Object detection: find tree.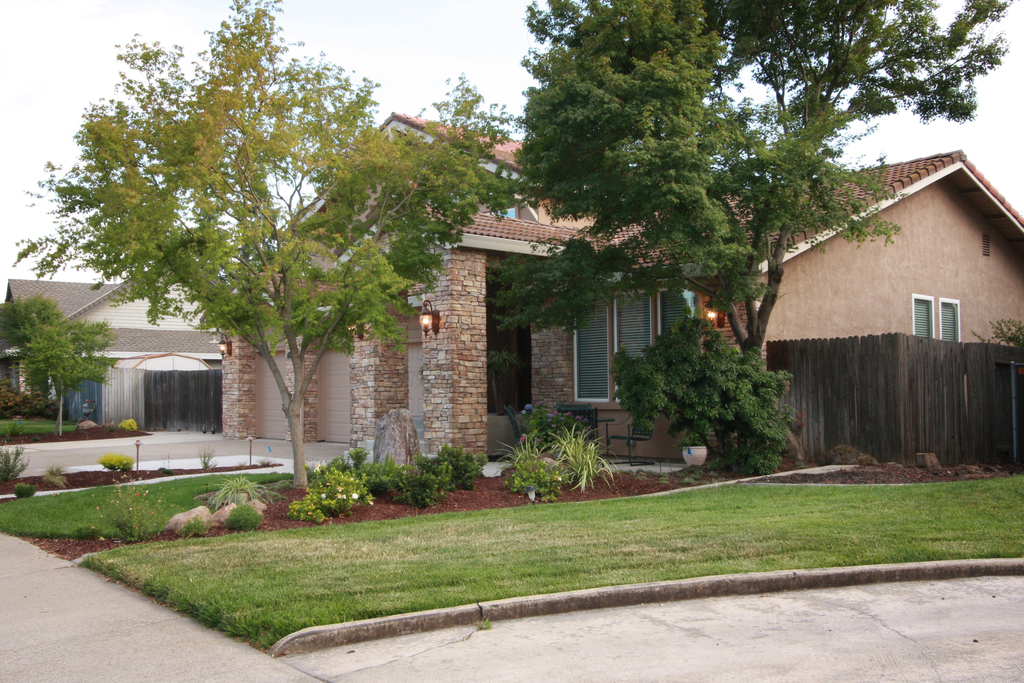
(x1=27, y1=330, x2=109, y2=431).
